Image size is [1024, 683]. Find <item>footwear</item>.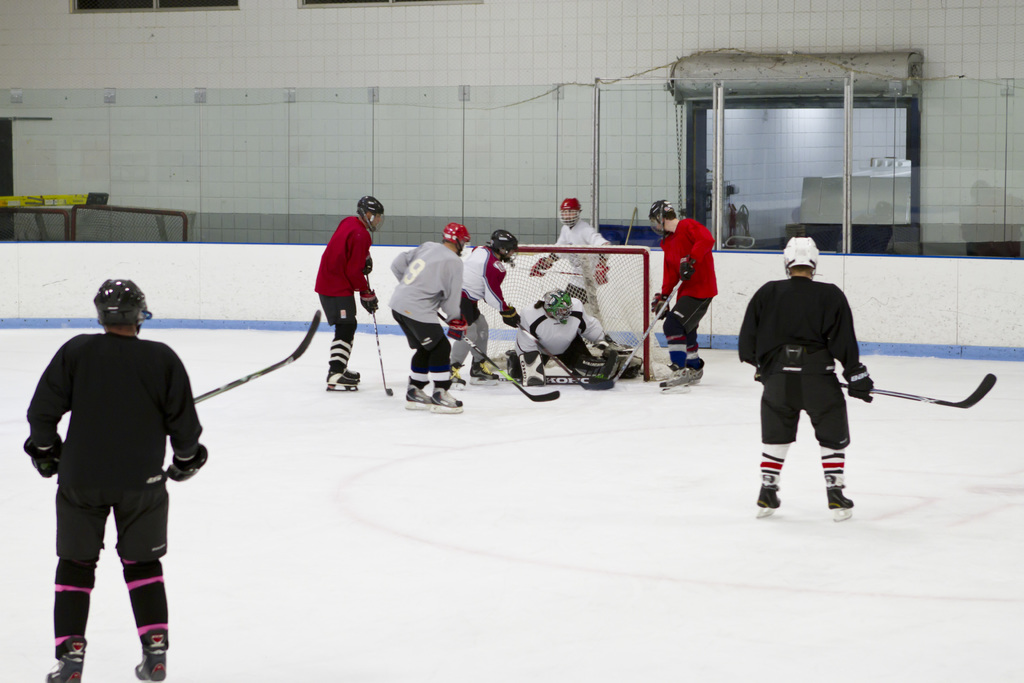
[left=426, top=391, right=465, bottom=411].
